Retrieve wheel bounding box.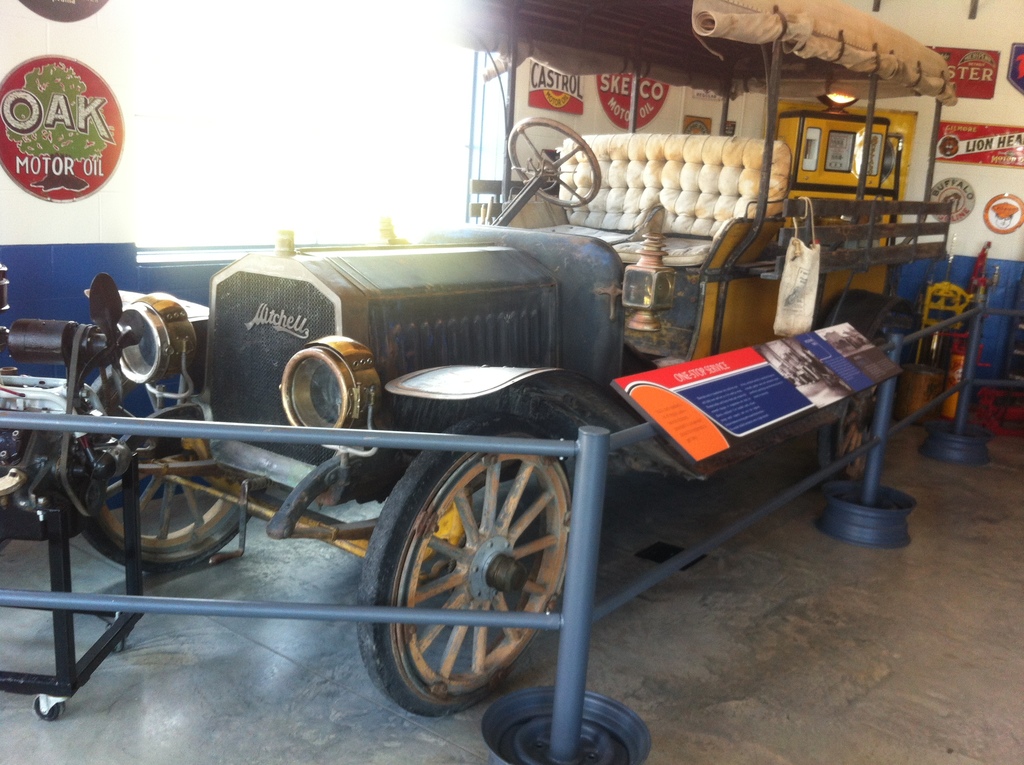
Bounding box: detection(364, 446, 574, 717).
